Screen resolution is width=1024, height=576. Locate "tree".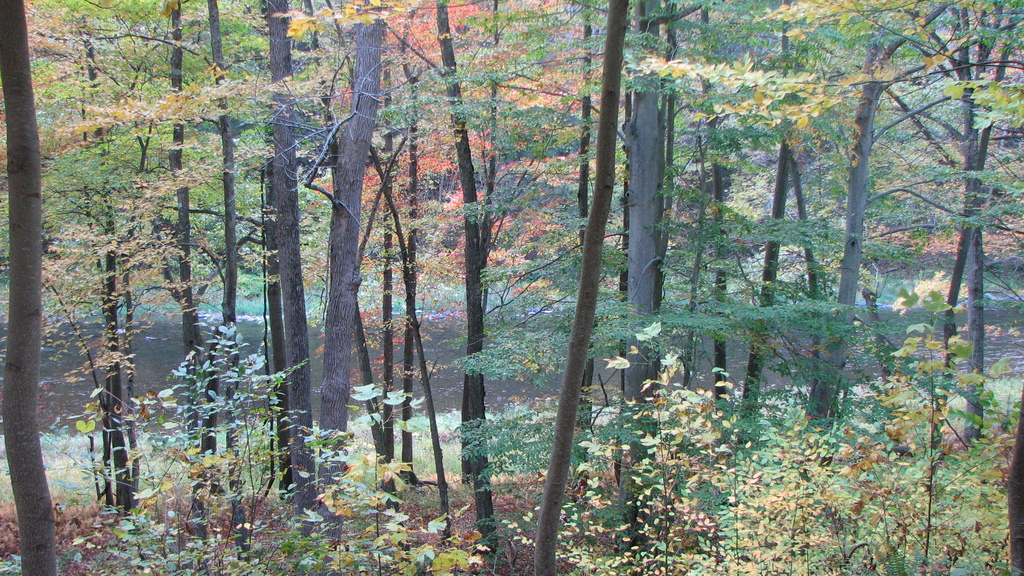
crop(262, 0, 315, 534).
